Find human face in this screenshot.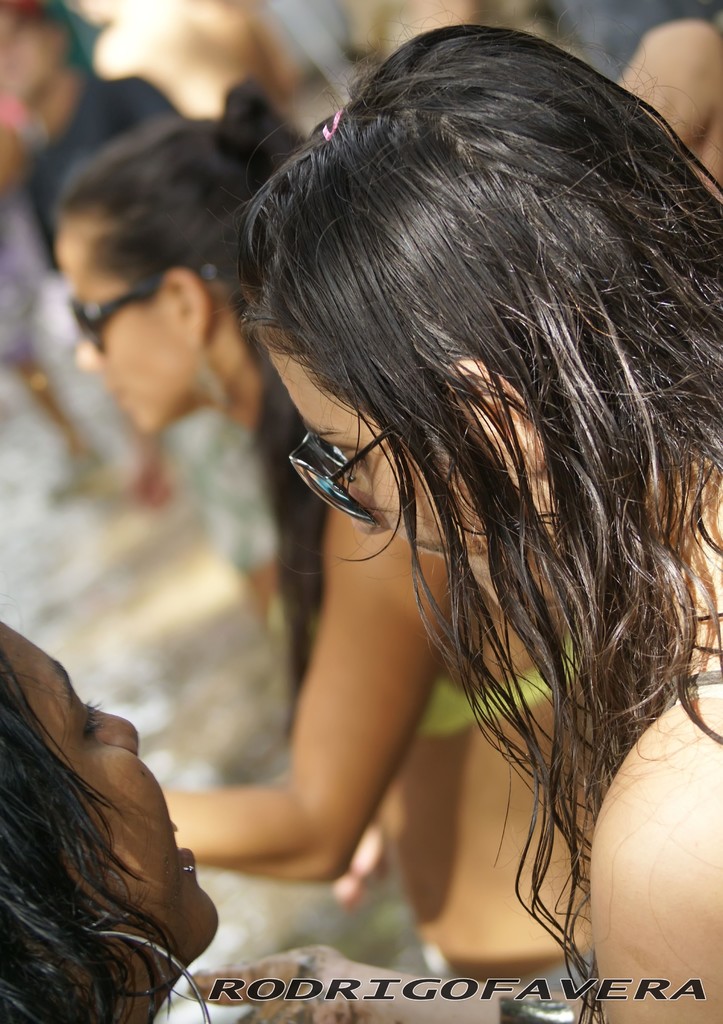
The bounding box for human face is (52,230,188,440).
